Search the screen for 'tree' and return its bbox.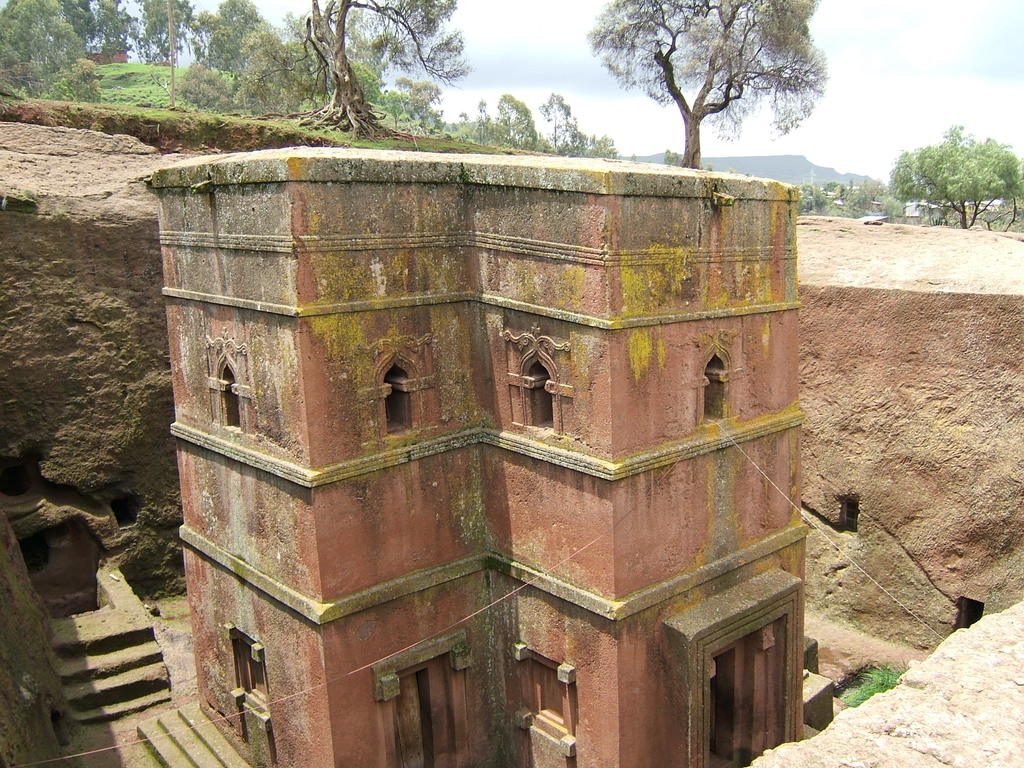
Found: region(102, 0, 158, 70).
